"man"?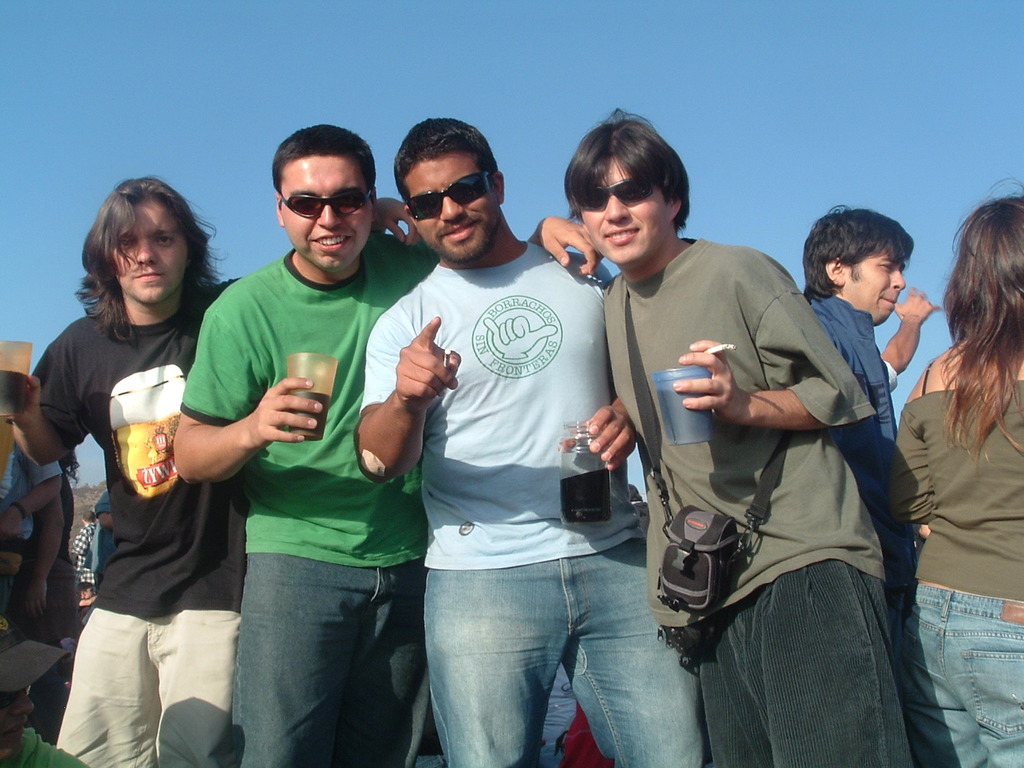
[left=353, top=117, right=710, bottom=767]
